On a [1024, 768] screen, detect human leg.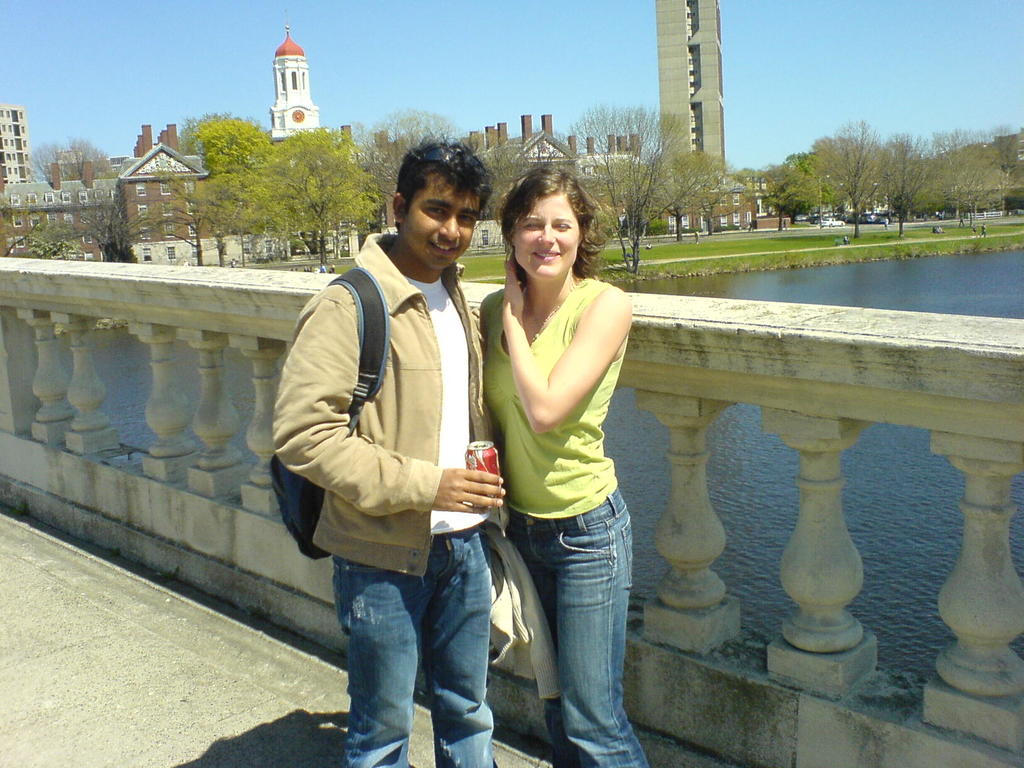
[424,518,493,767].
